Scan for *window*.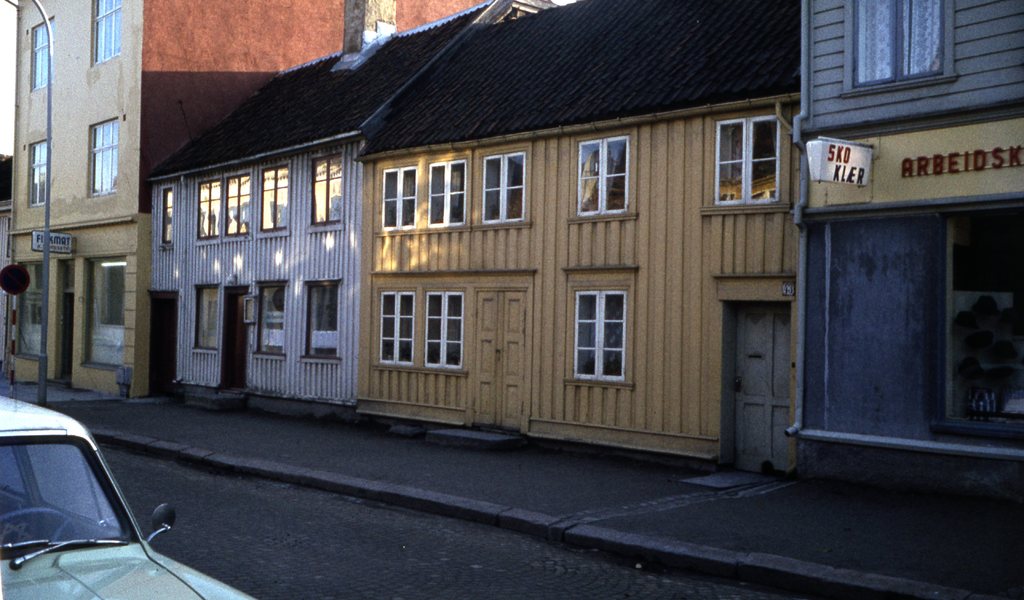
Scan result: <region>194, 284, 221, 351</region>.
